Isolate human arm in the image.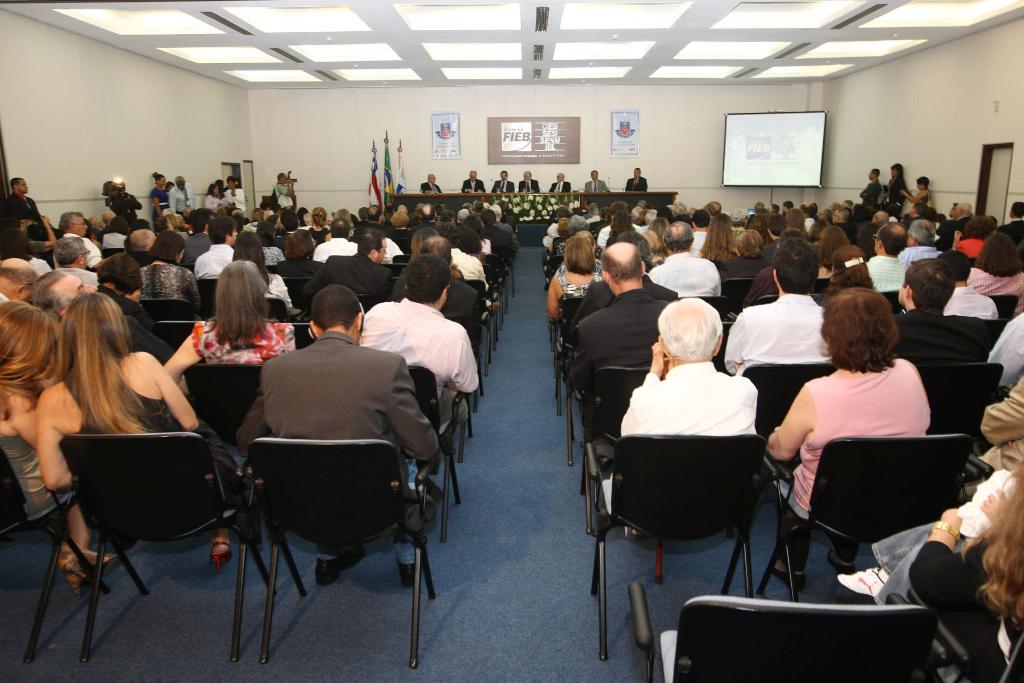
Isolated region: l=982, t=308, r=1023, b=390.
